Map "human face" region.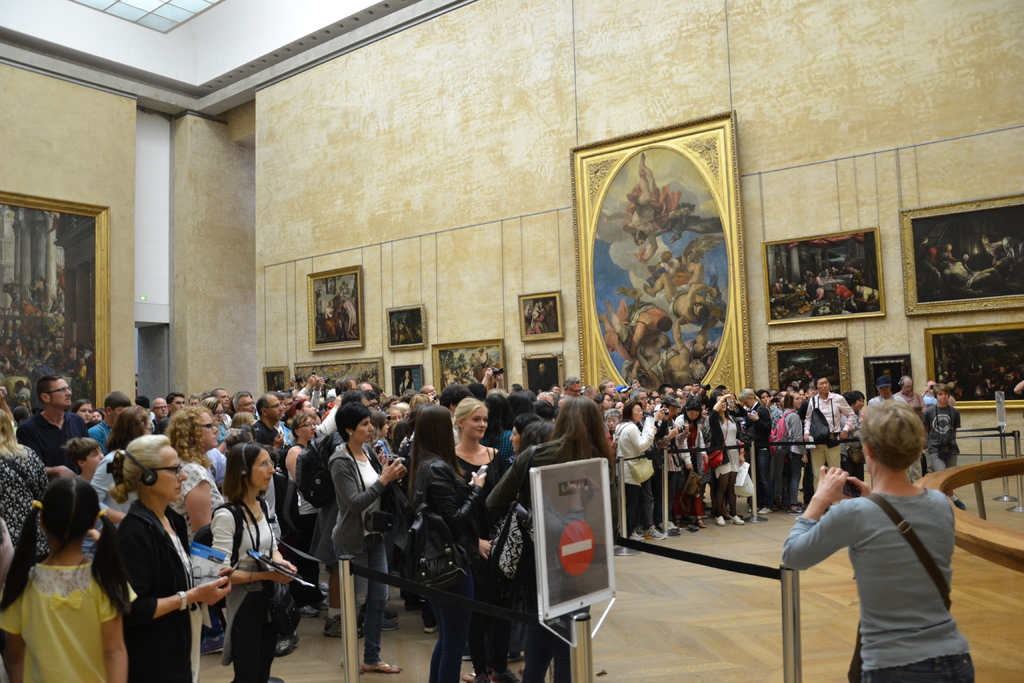
Mapped to {"x1": 196, "y1": 403, "x2": 223, "y2": 452}.
